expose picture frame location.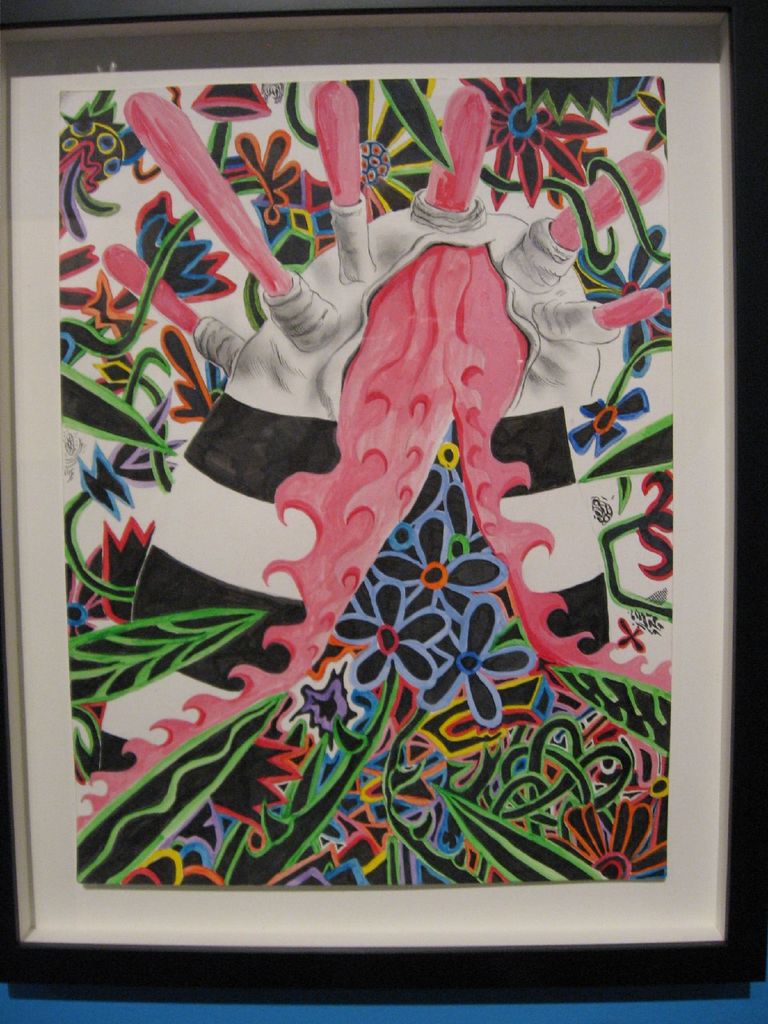
Exposed at {"left": 0, "top": 0, "right": 767, "bottom": 1002}.
